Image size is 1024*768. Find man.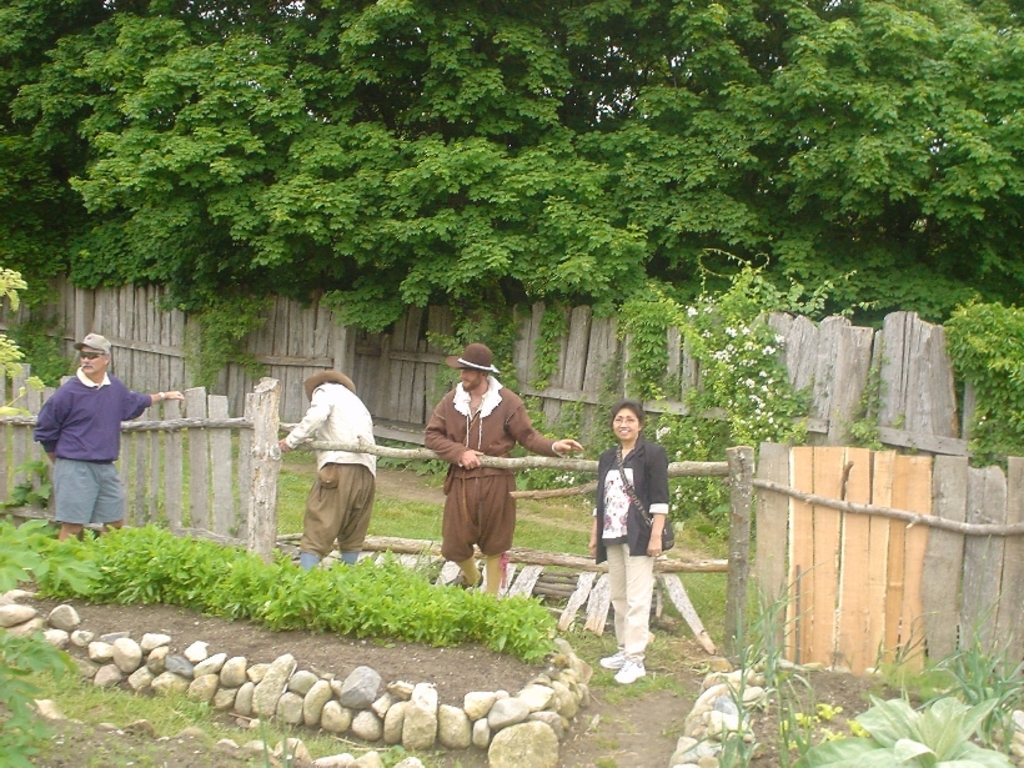
(31, 337, 141, 553).
